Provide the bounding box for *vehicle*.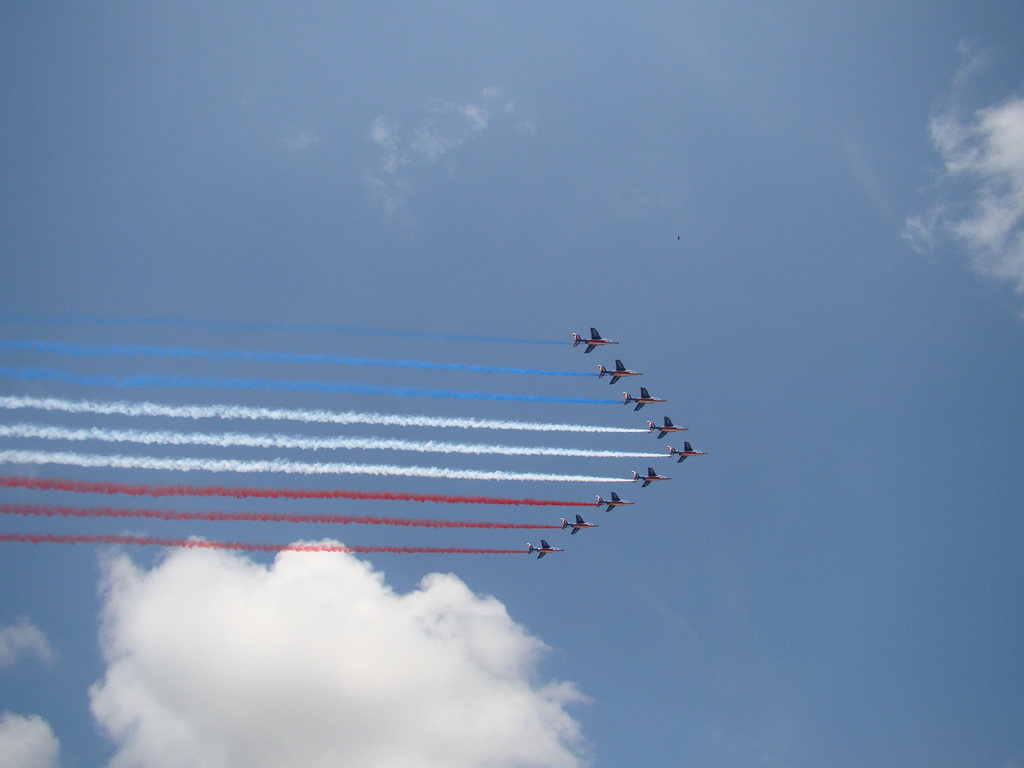
<region>572, 320, 620, 357</region>.
